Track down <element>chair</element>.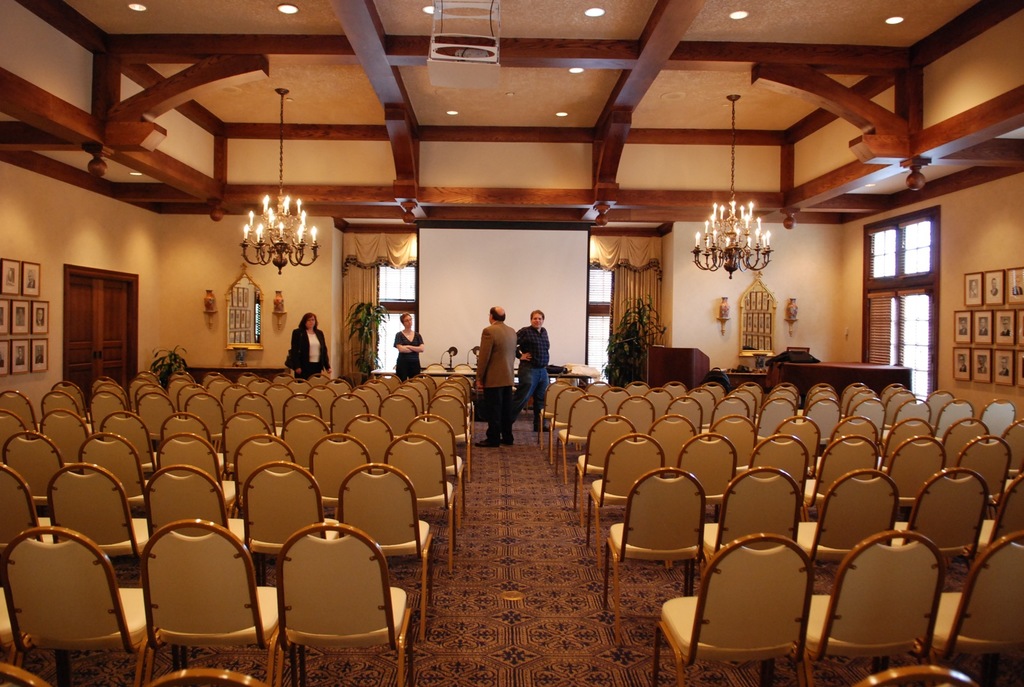
Tracked to 672,432,740,506.
